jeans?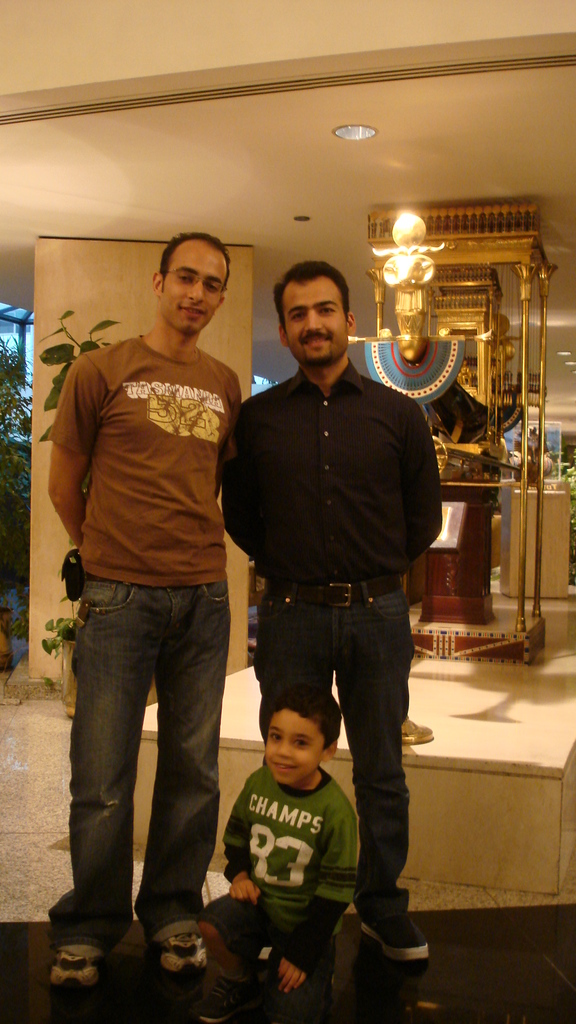
<bbox>252, 574, 415, 929</bbox>
